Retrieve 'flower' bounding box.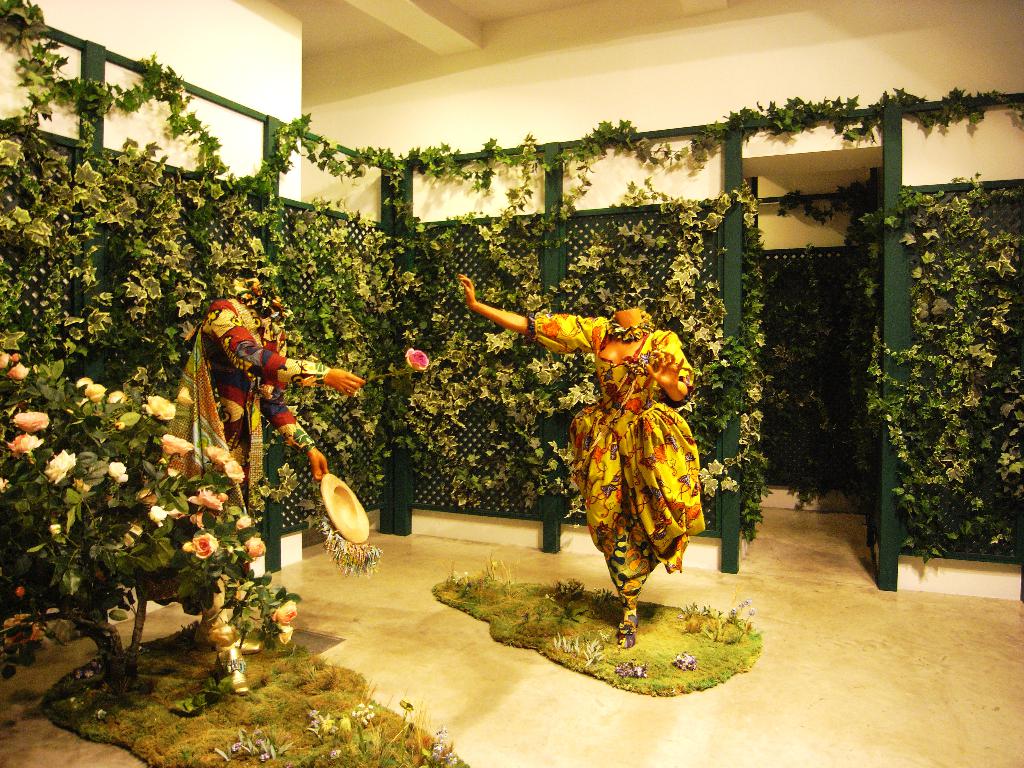
Bounding box: l=618, t=659, r=648, b=680.
